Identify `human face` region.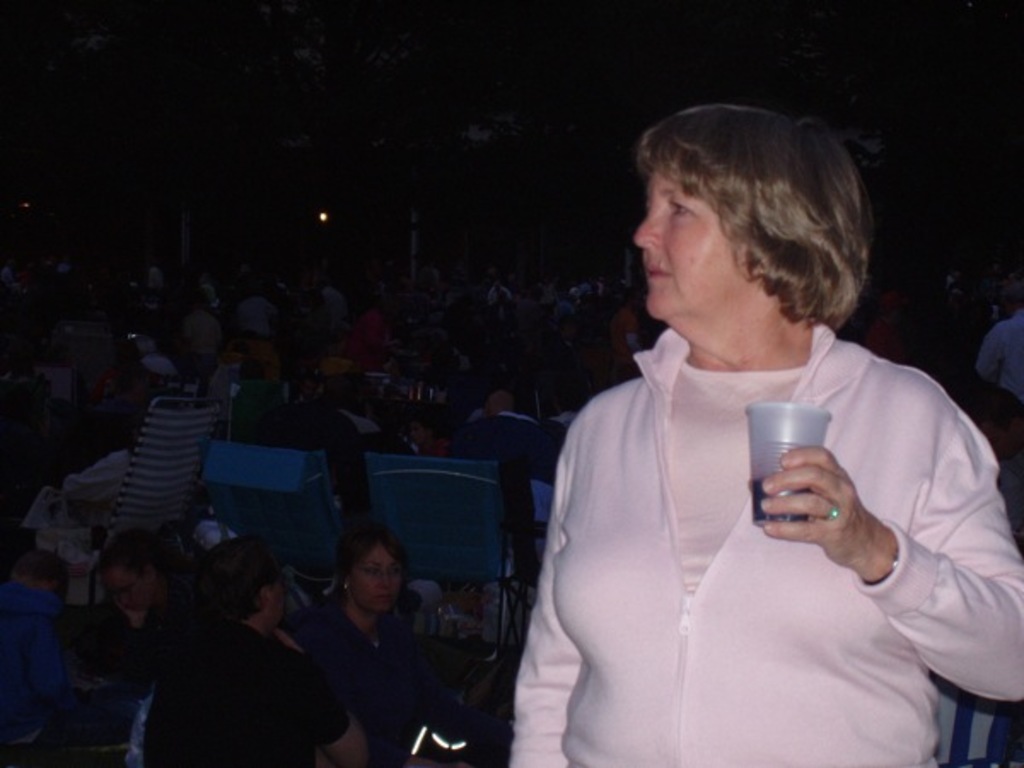
Region: 270 575 288 625.
